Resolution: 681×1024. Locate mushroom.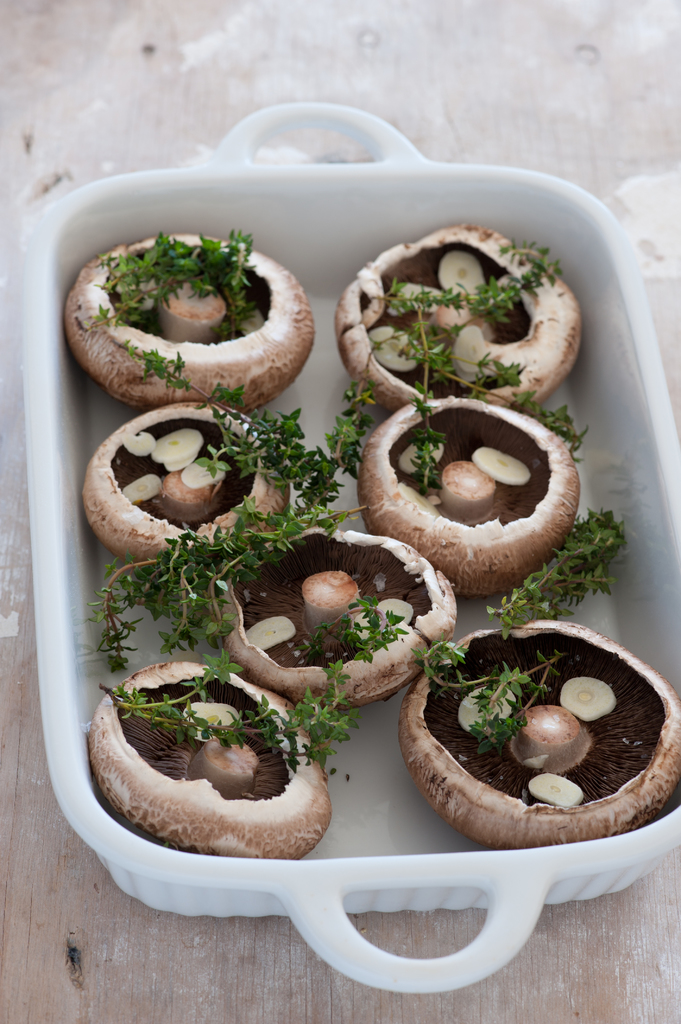
(335, 225, 581, 415).
